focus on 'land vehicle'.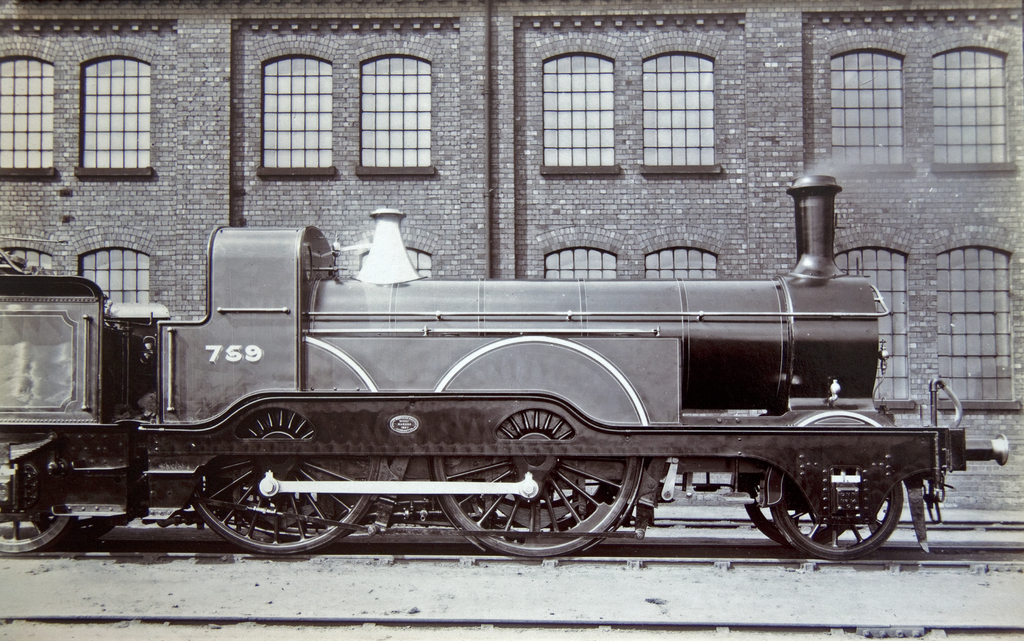
Focused at 6,192,953,565.
